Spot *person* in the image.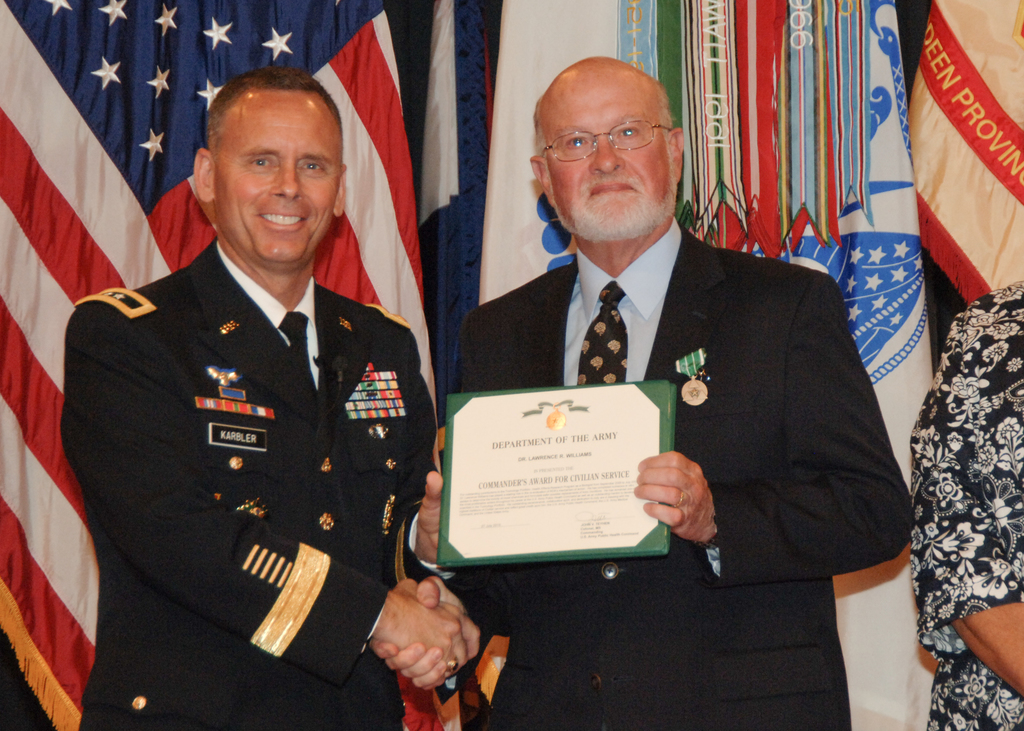
*person* found at [x1=64, y1=72, x2=447, y2=719].
